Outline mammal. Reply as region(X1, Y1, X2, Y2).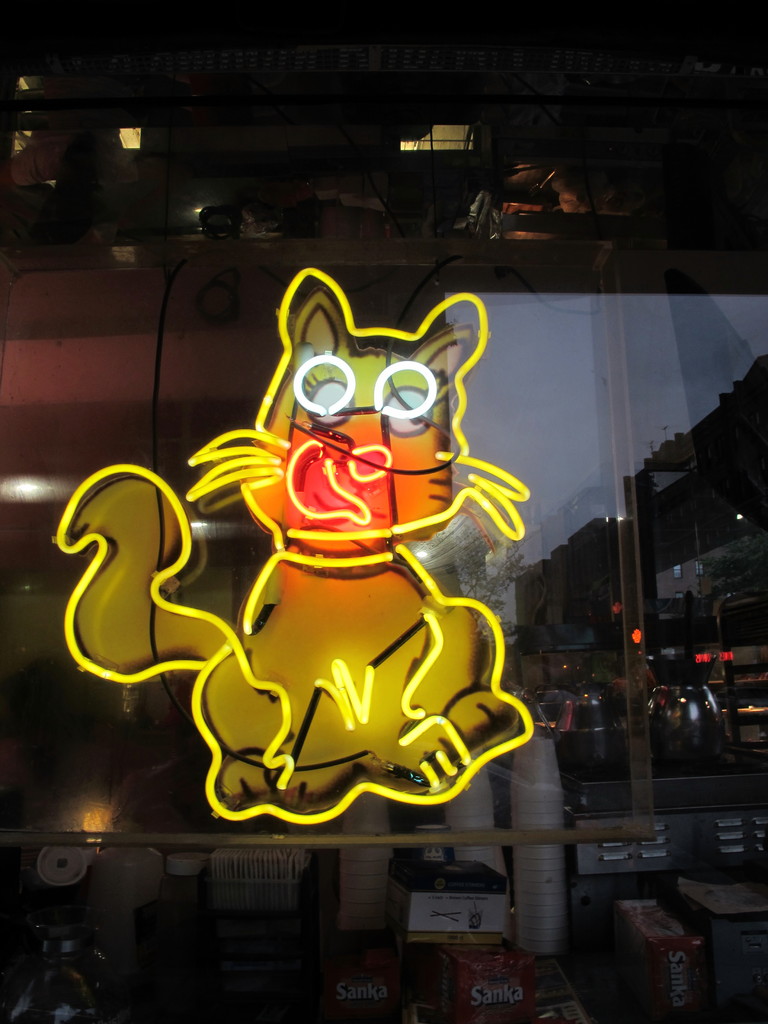
region(684, 591, 704, 632).
